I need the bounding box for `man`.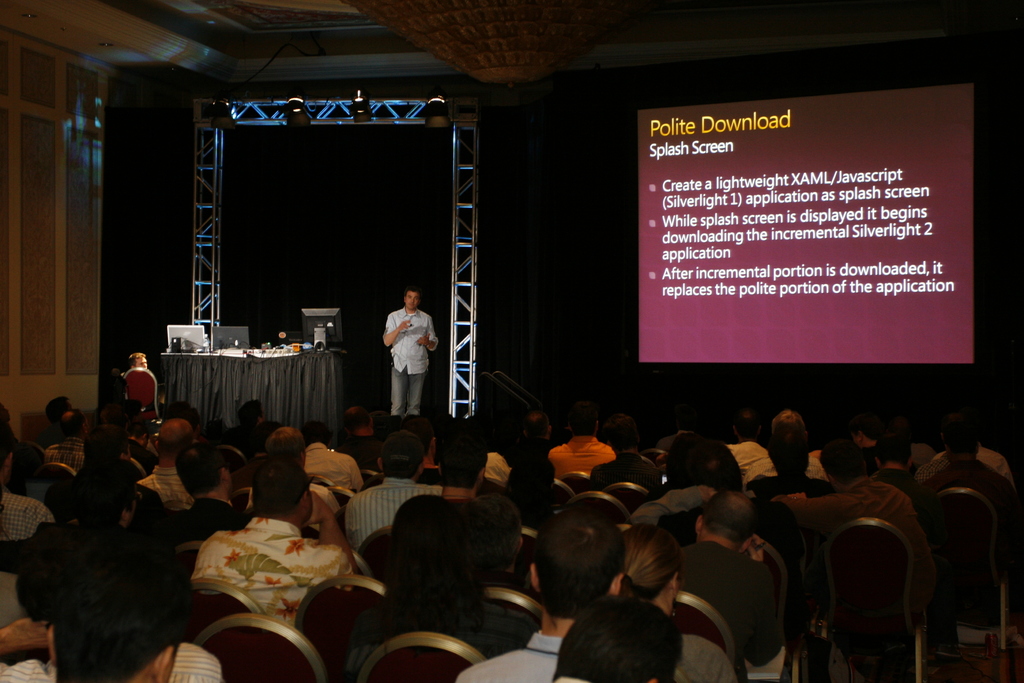
Here it is: 372/288/442/425.
